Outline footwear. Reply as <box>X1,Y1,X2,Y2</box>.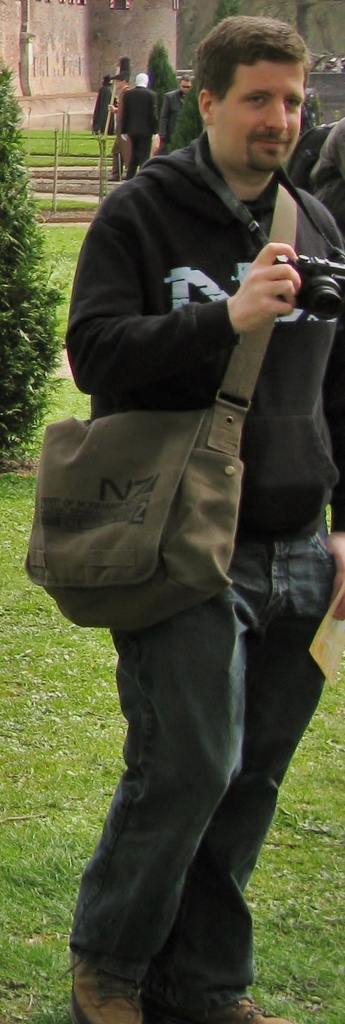
<box>67,945,154,1023</box>.
